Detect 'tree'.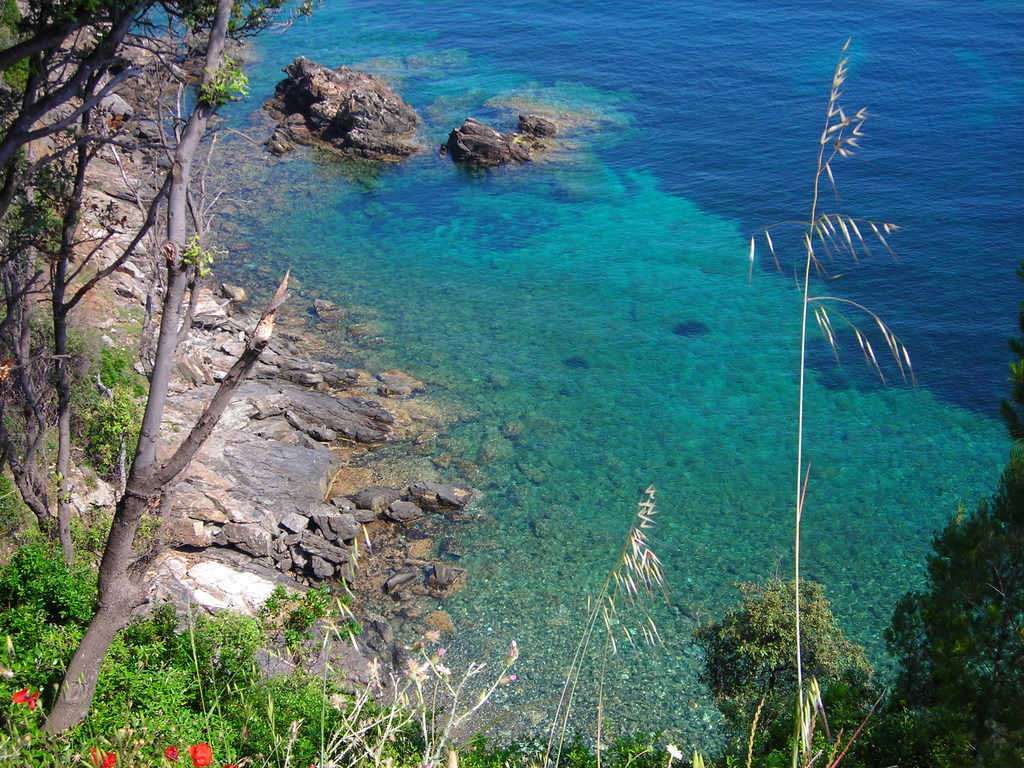
Detected at [0,0,309,585].
